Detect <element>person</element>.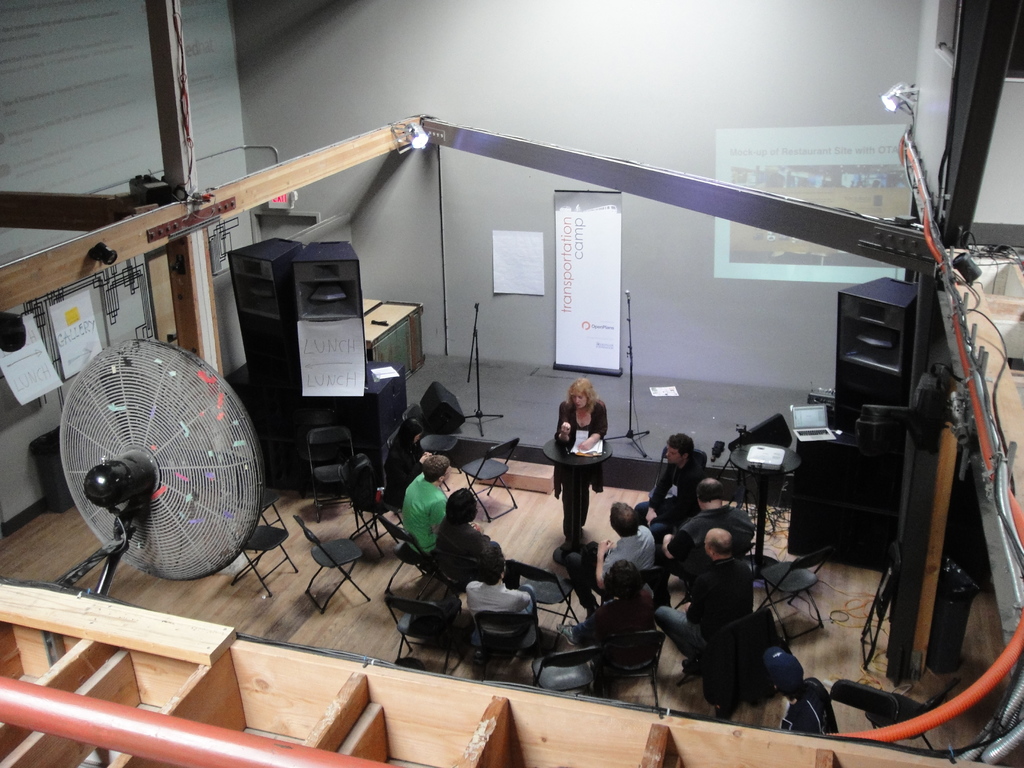
Detected at {"left": 401, "top": 442, "right": 449, "bottom": 563}.
